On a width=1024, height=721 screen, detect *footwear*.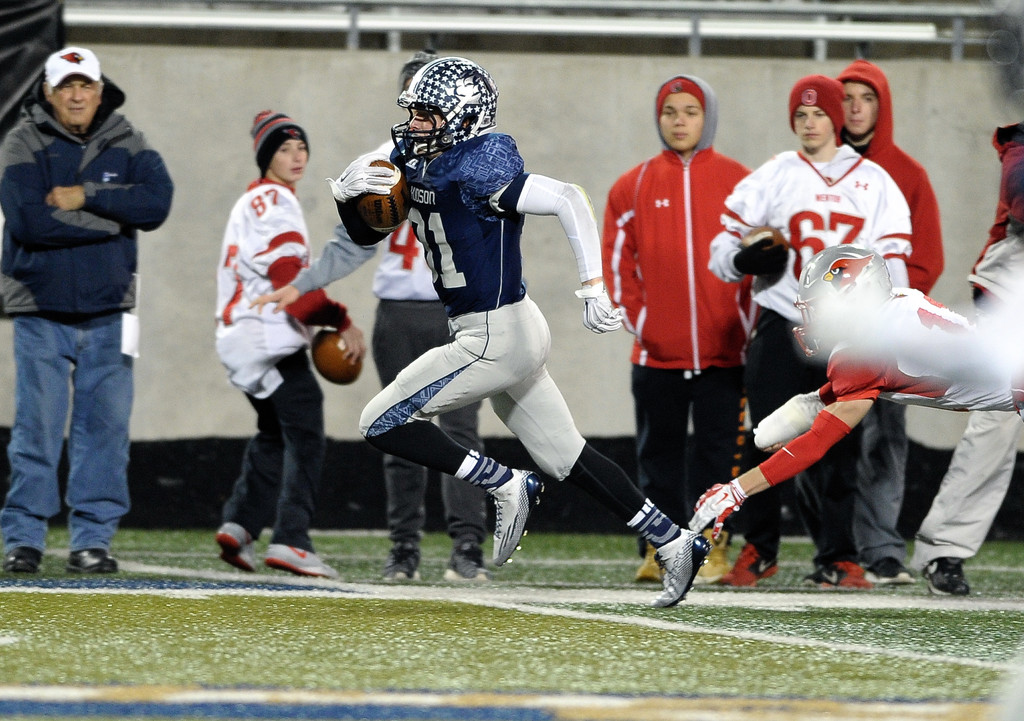
region(801, 561, 872, 595).
